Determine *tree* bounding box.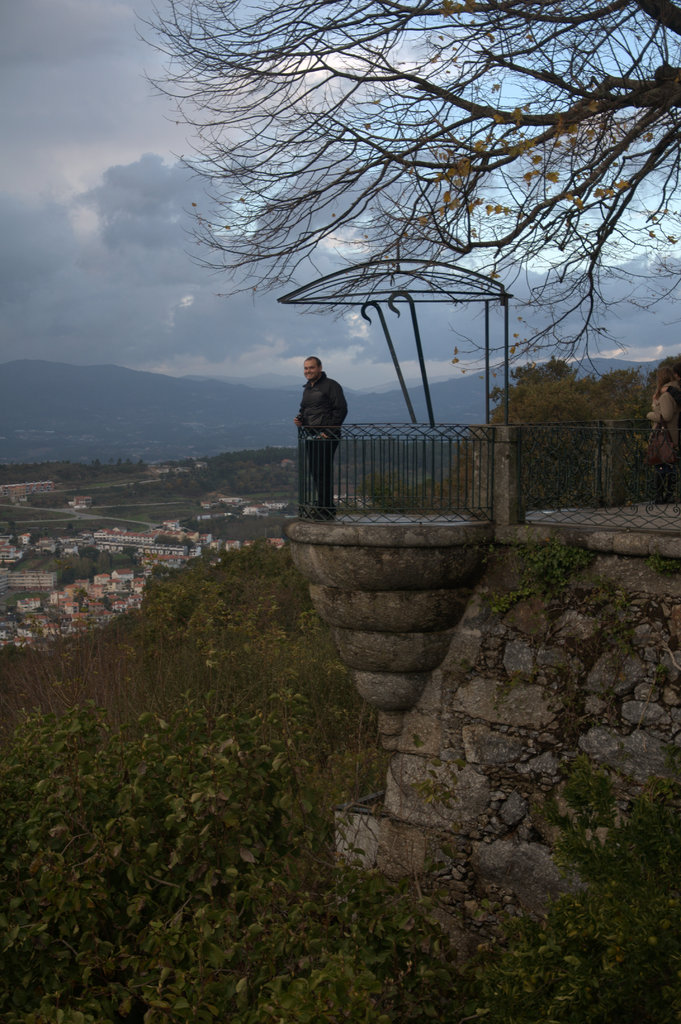
Determined: region(131, 0, 680, 398).
